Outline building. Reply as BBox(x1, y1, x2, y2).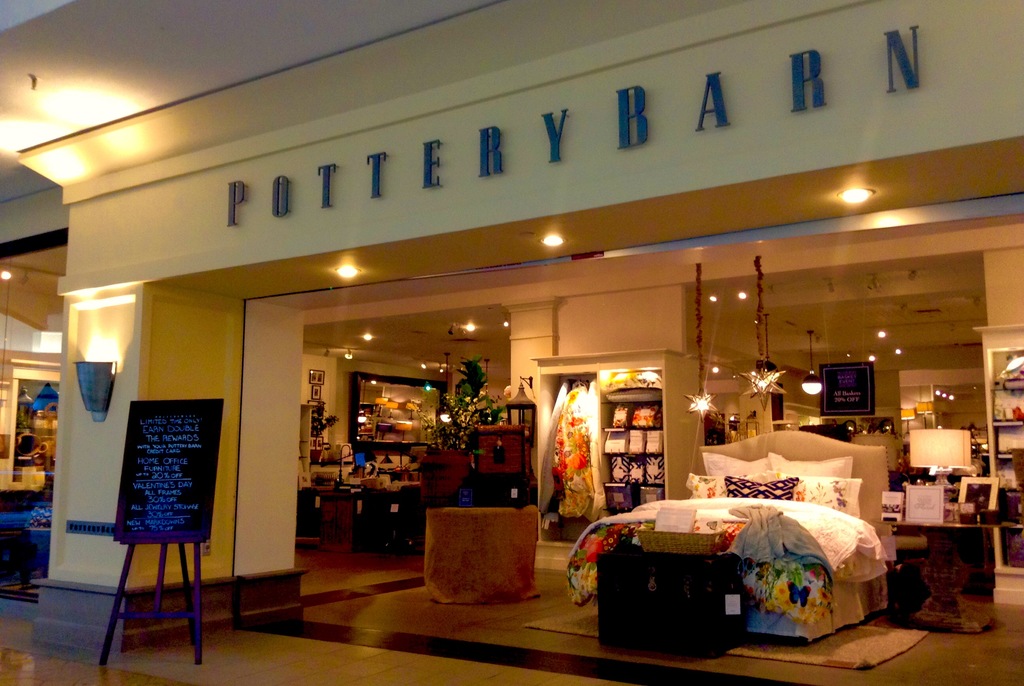
BBox(0, 0, 1023, 685).
